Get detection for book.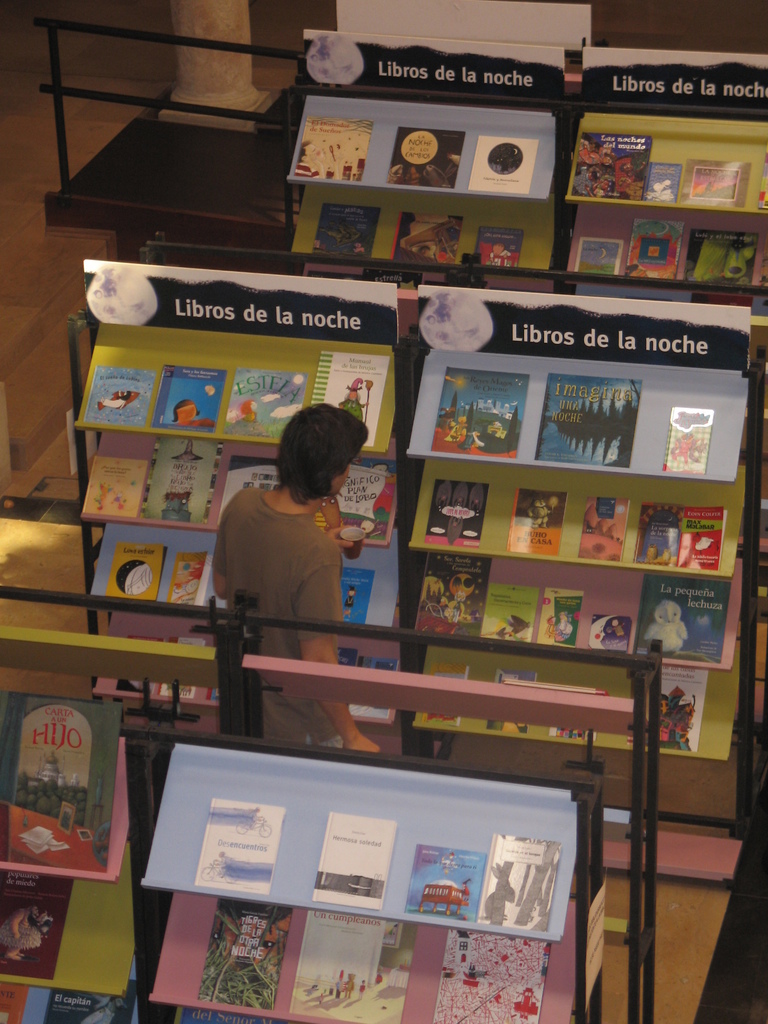
Detection: box=[544, 686, 595, 740].
